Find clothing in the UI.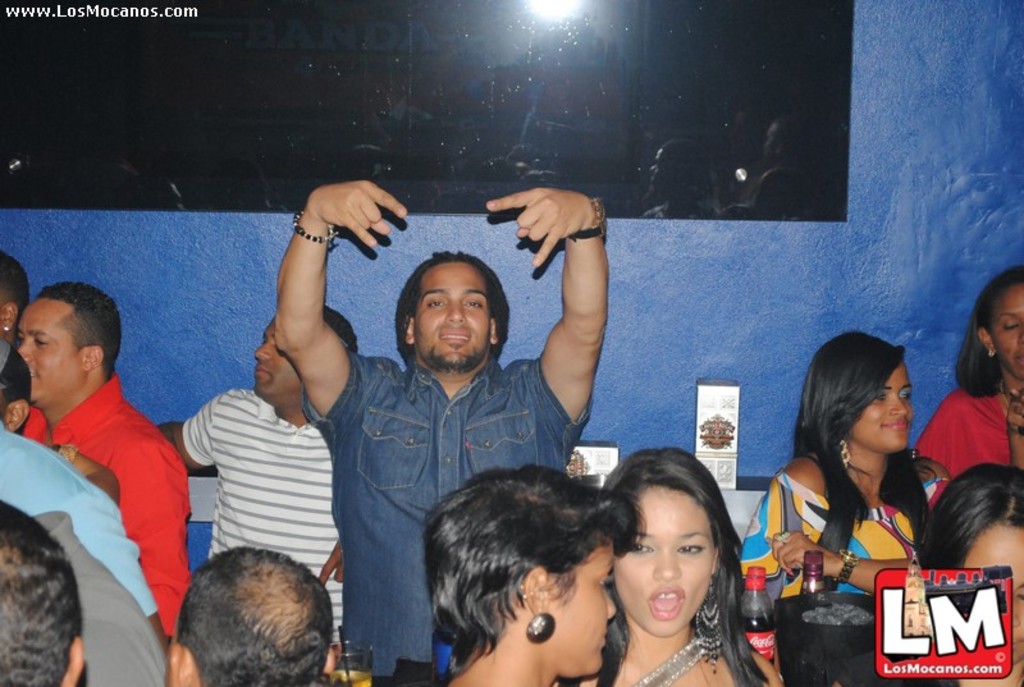
UI element at 14, 377, 191, 638.
